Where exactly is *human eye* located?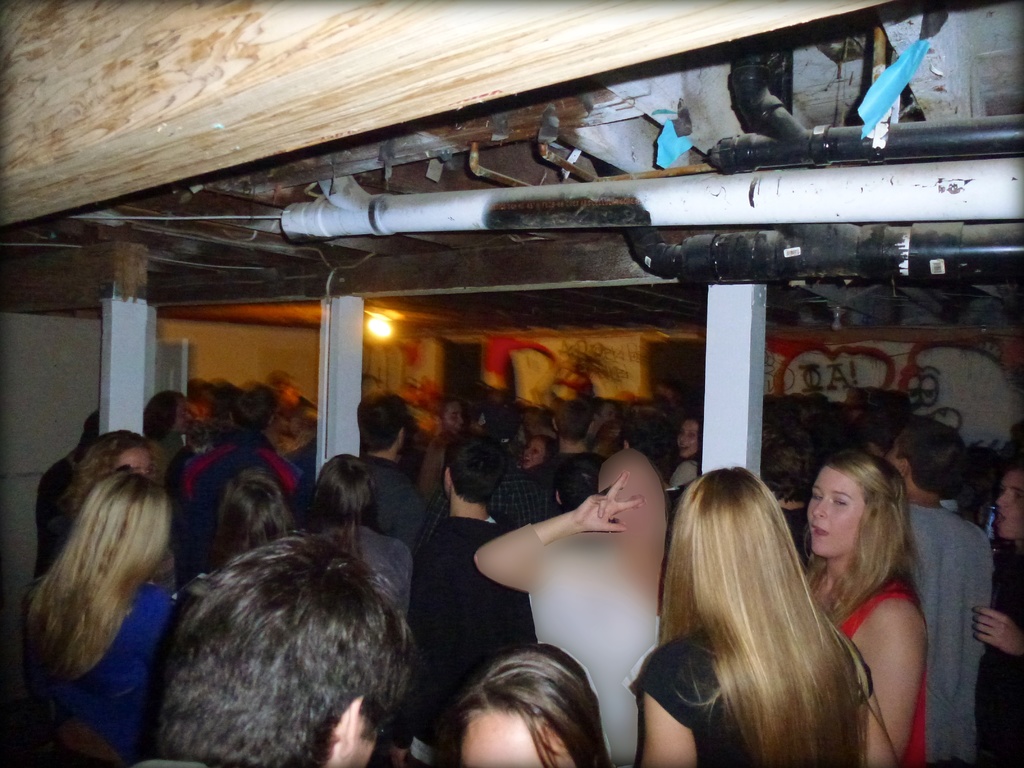
Its bounding box is <box>831,497,847,510</box>.
